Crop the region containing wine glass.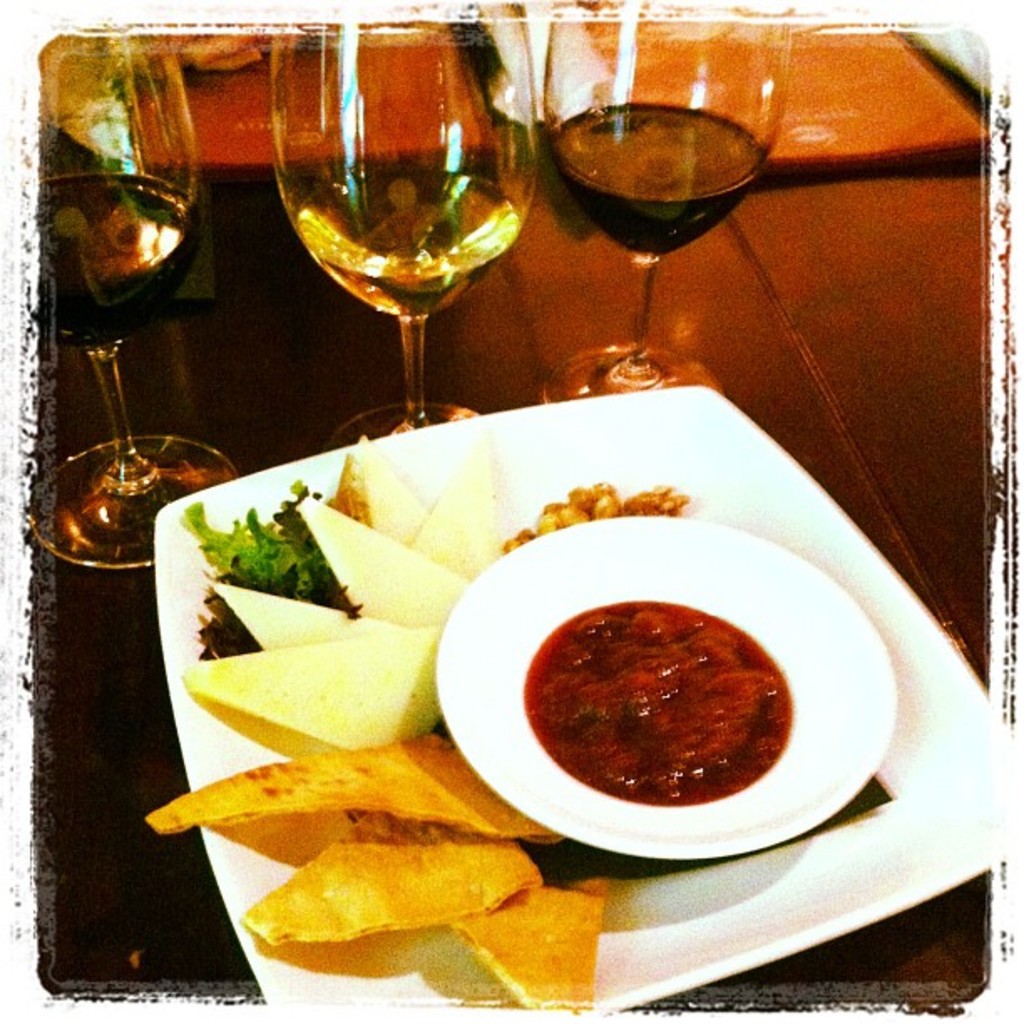
Crop region: [left=268, top=30, right=535, bottom=453].
